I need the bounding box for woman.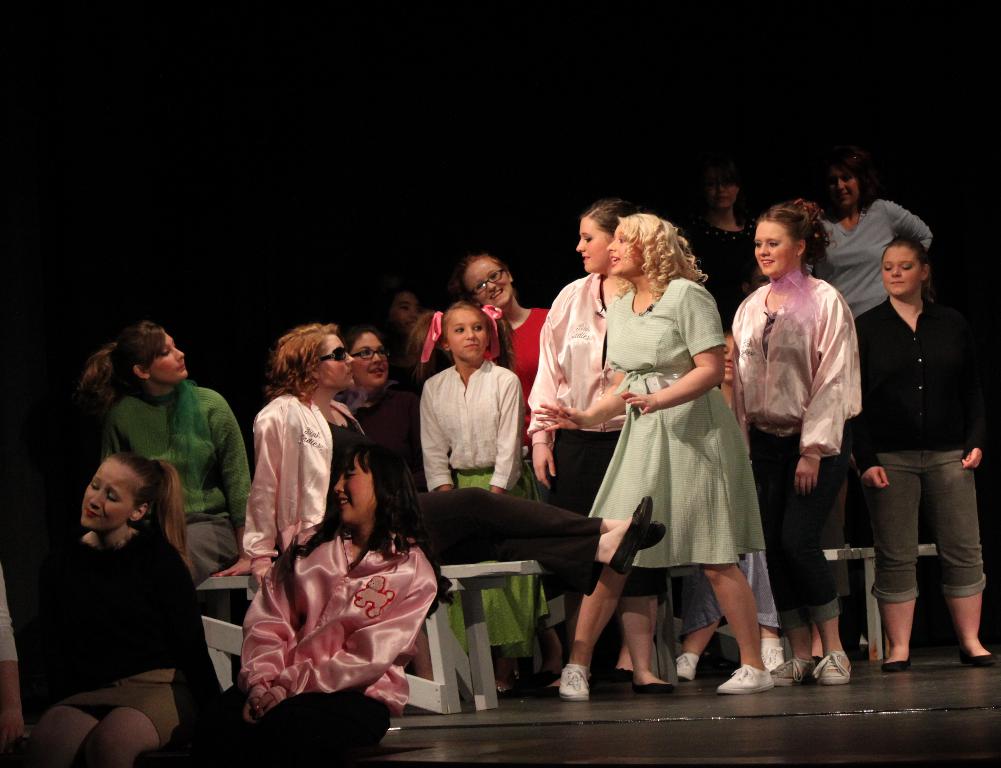
Here it is: x1=71, y1=319, x2=260, y2=586.
